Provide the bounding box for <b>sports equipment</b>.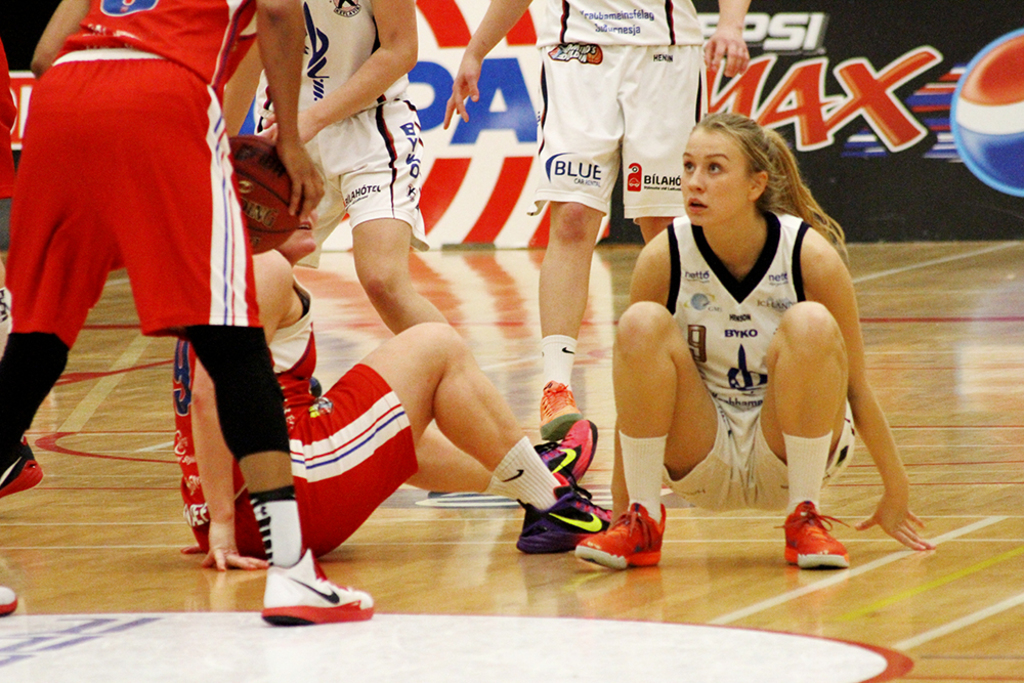
region(227, 135, 306, 259).
